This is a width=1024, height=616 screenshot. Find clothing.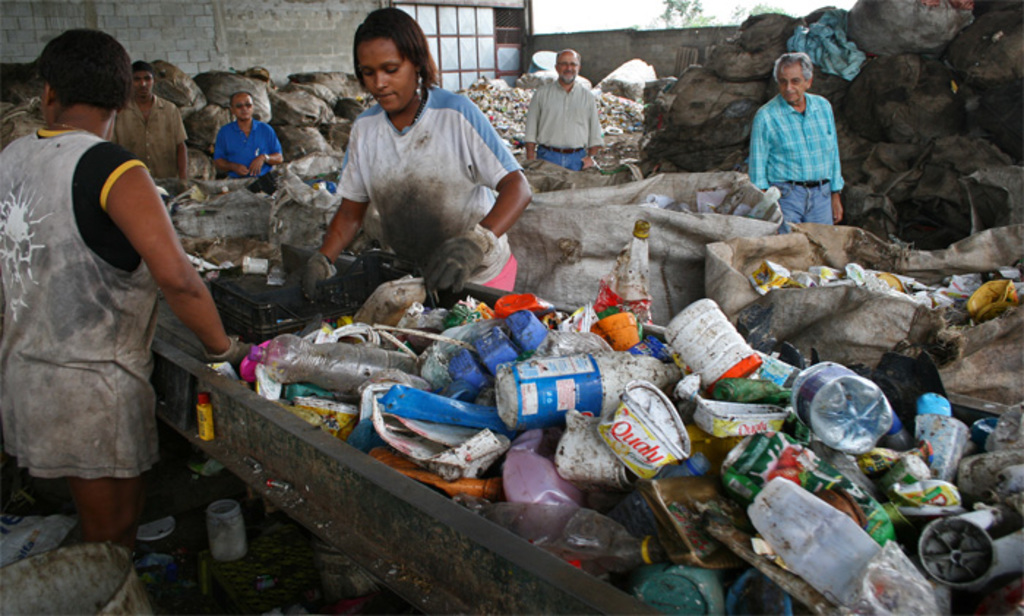
Bounding box: box(219, 120, 276, 171).
